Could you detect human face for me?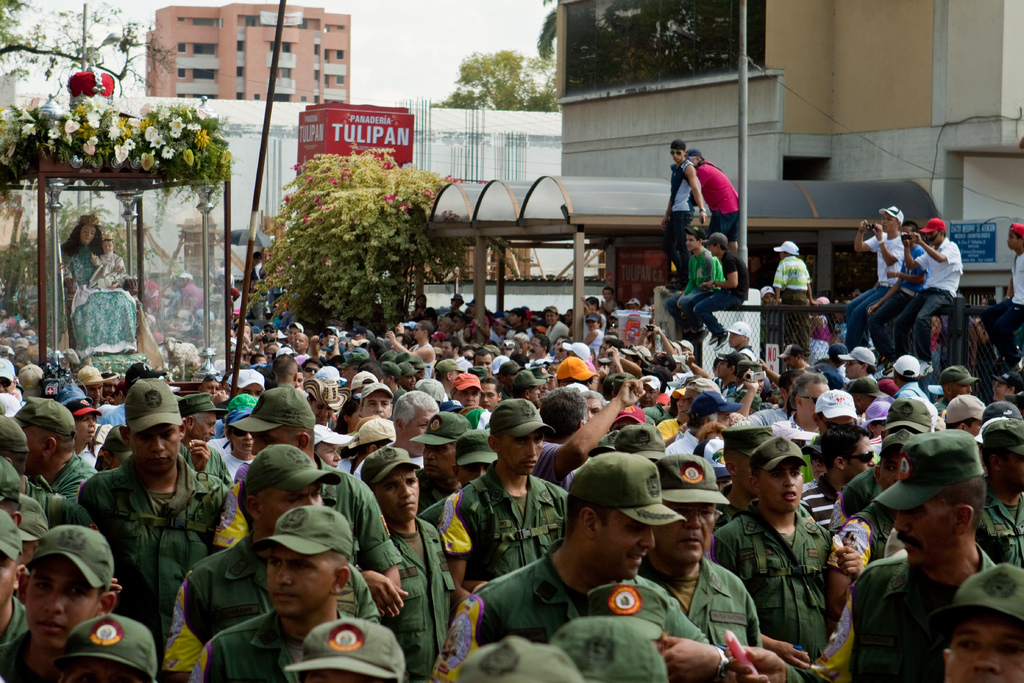
Detection result: l=785, t=358, r=798, b=368.
